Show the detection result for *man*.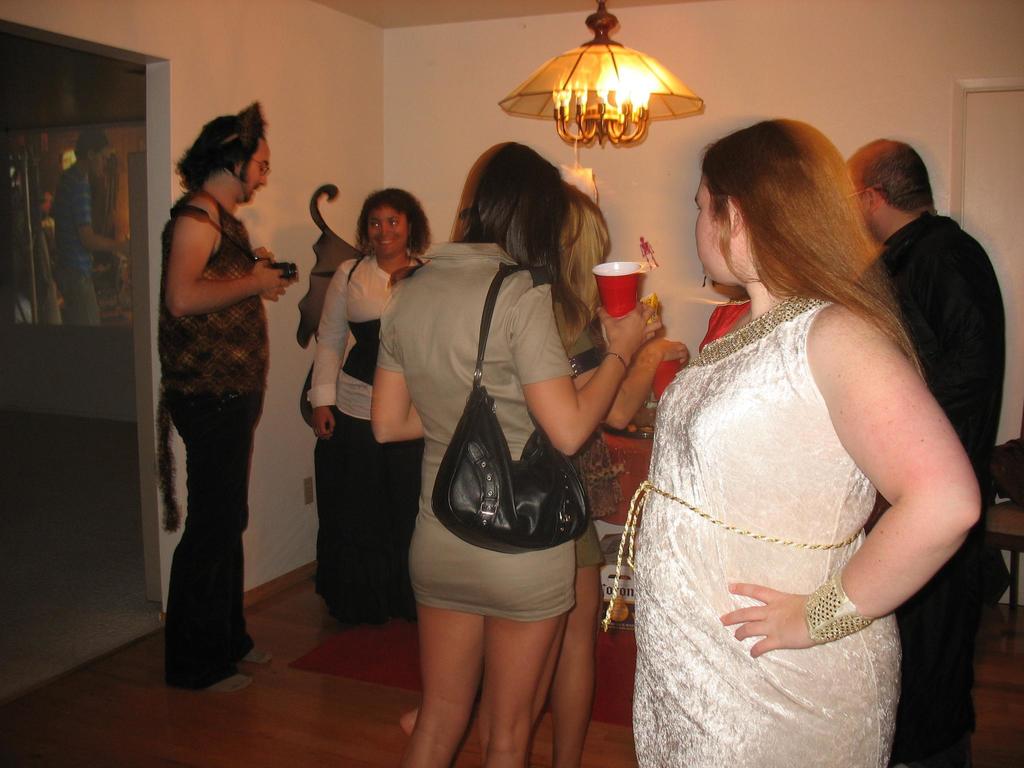
845/137/1008/767.
